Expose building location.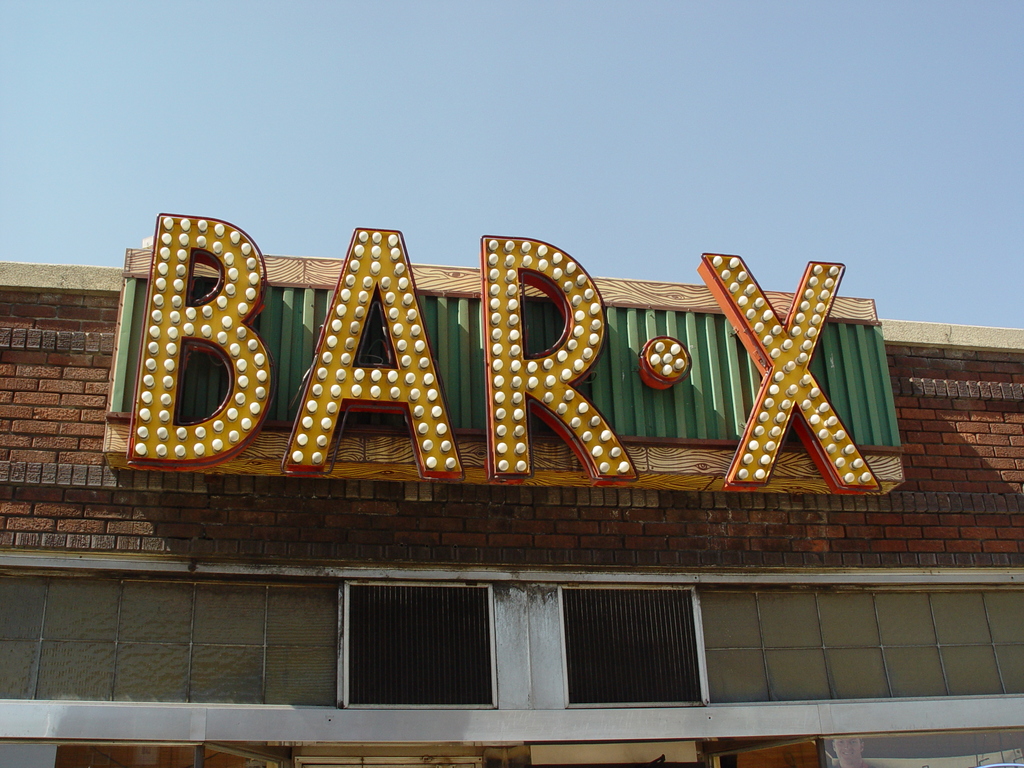
Exposed at [x1=3, y1=264, x2=1023, y2=767].
